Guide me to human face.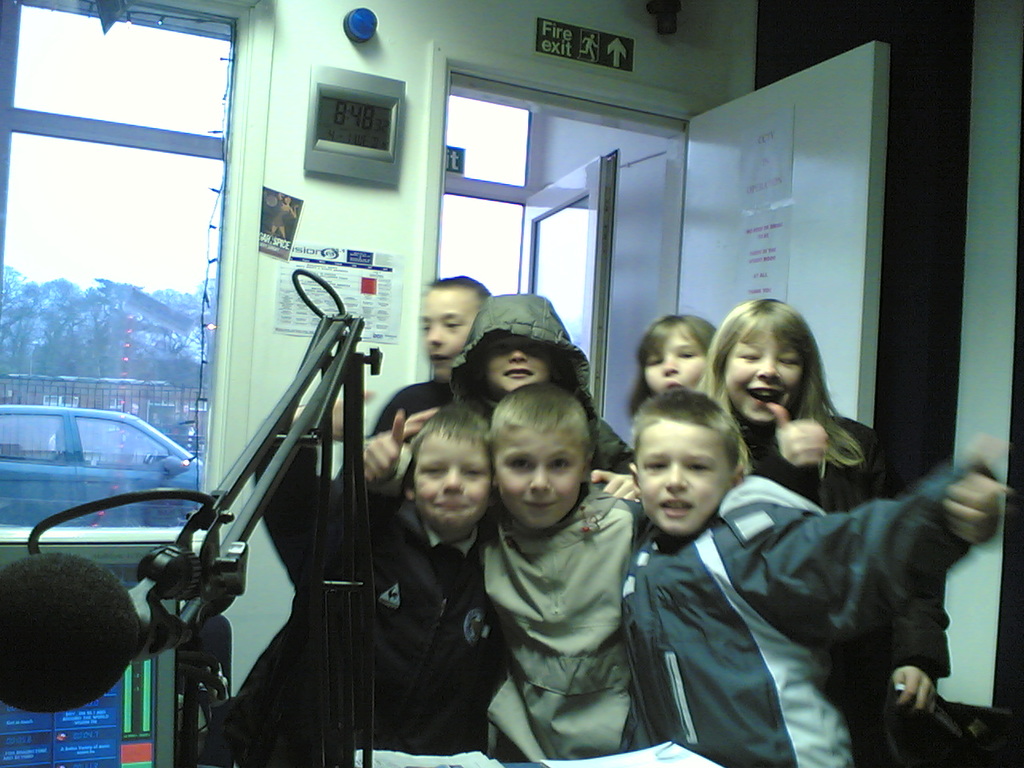
Guidance: pyautogui.locateOnScreen(638, 419, 731, 533).
